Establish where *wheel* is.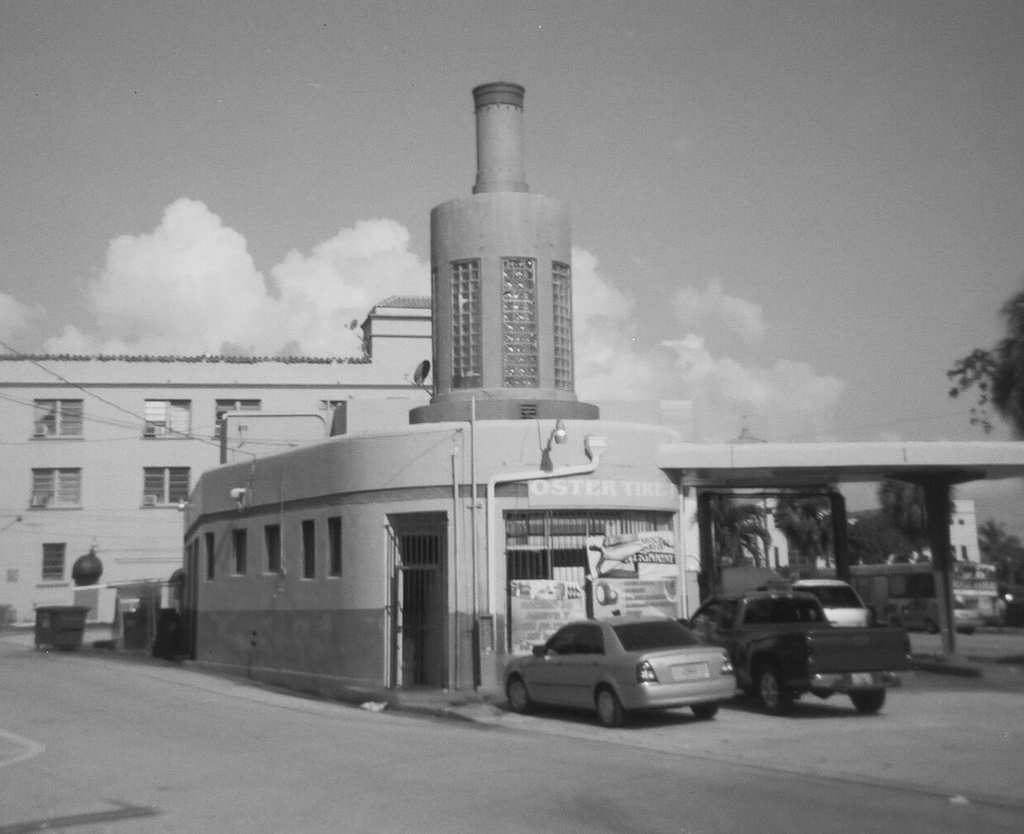
Established at region(761, 676, 787, 711).
